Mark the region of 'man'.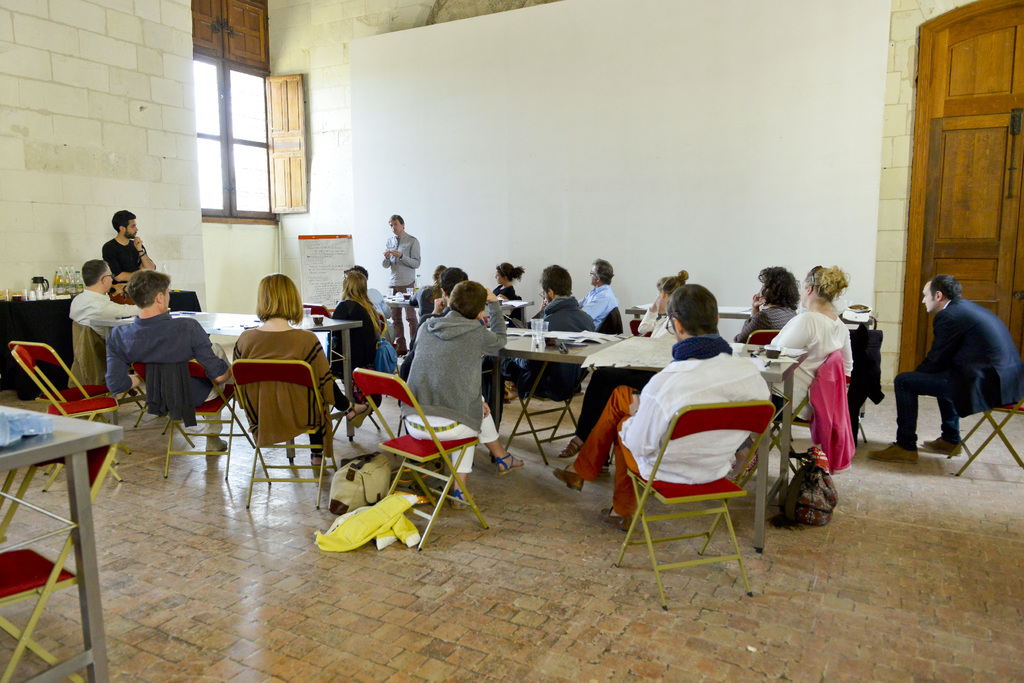
Region: <region>101, 209, 161, 308</region>.
